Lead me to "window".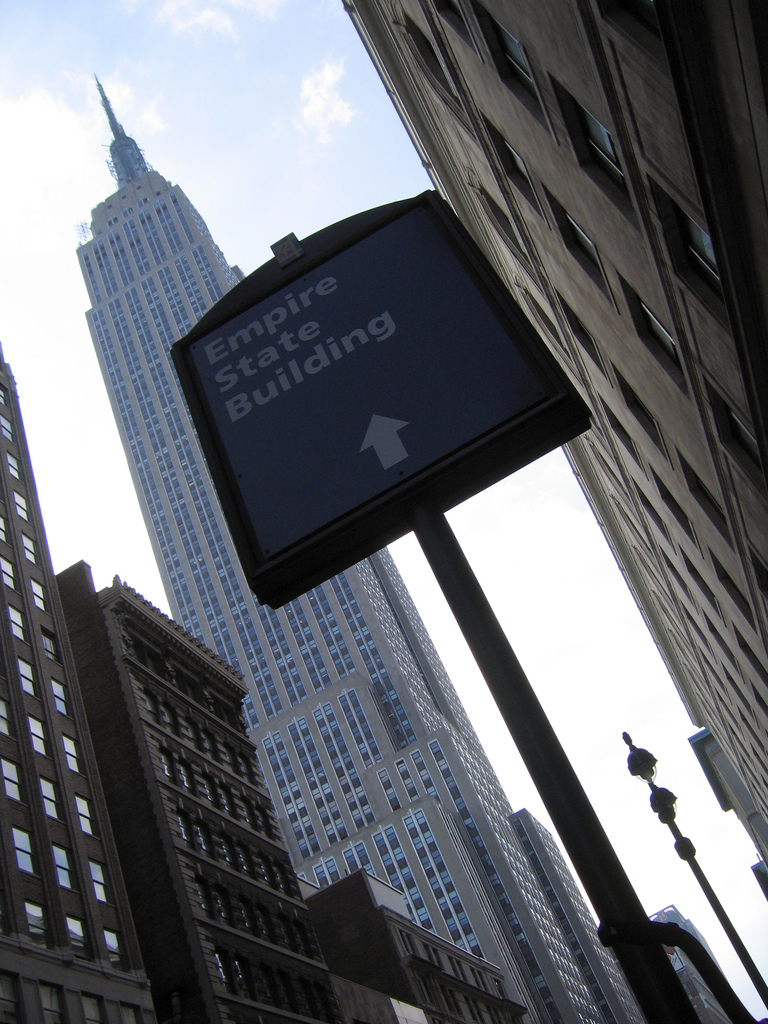
Lead to bbox(42, 778, 60, 822).
